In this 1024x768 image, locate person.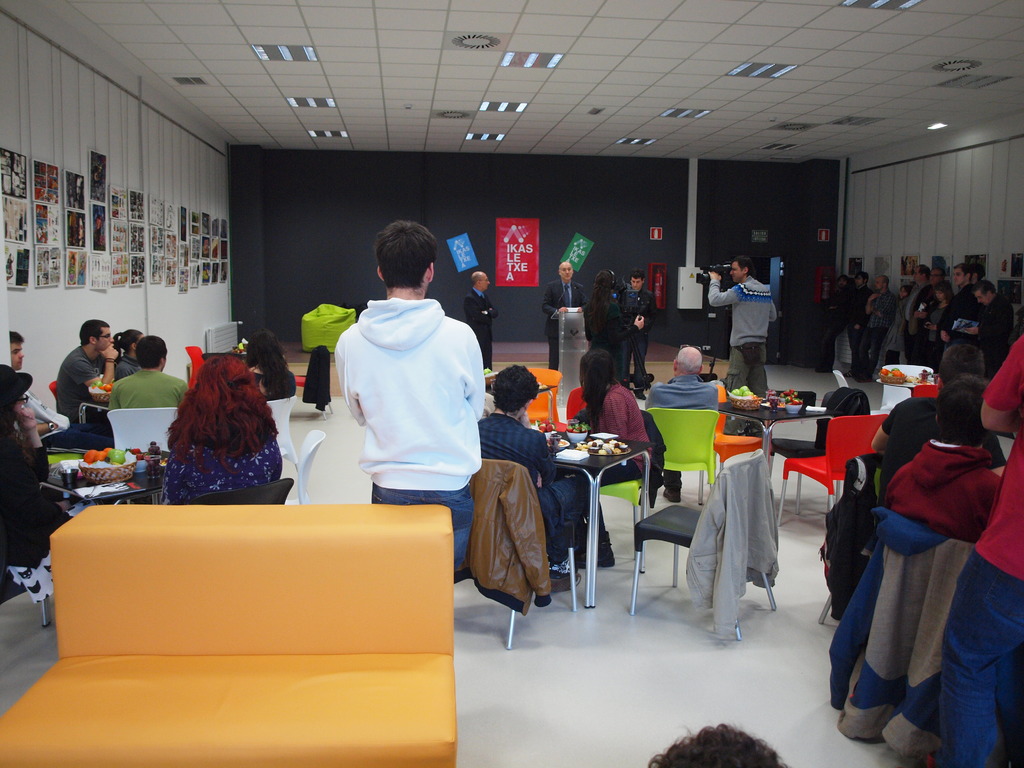
Bounding box: <region>625, 269, 654, 388</region>.
